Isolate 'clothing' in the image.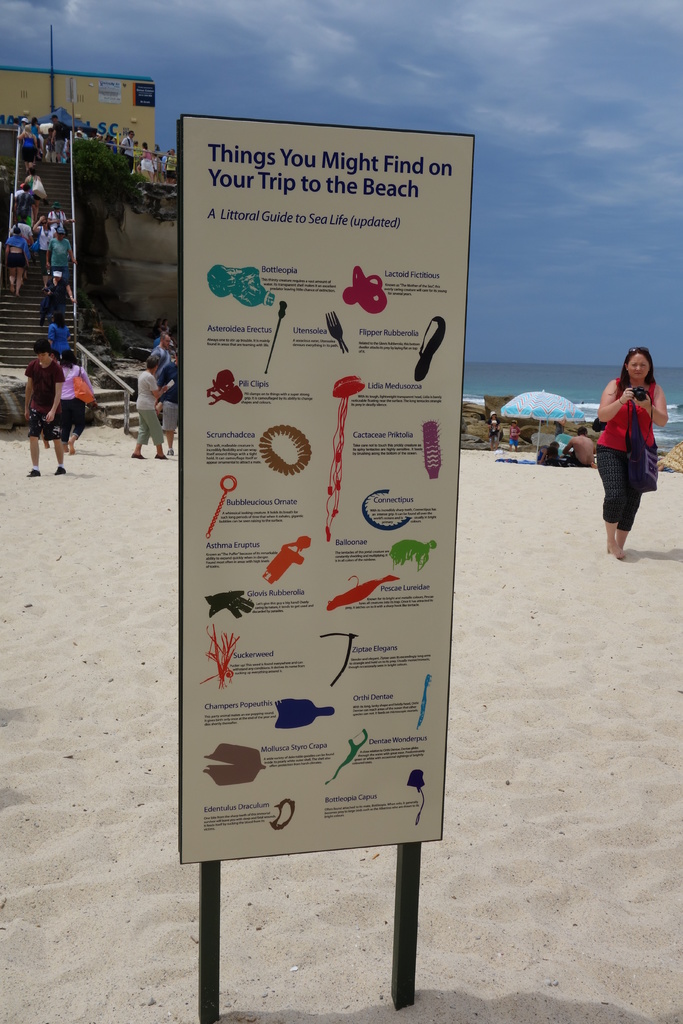
Isolated region: (47,313,72,362).
